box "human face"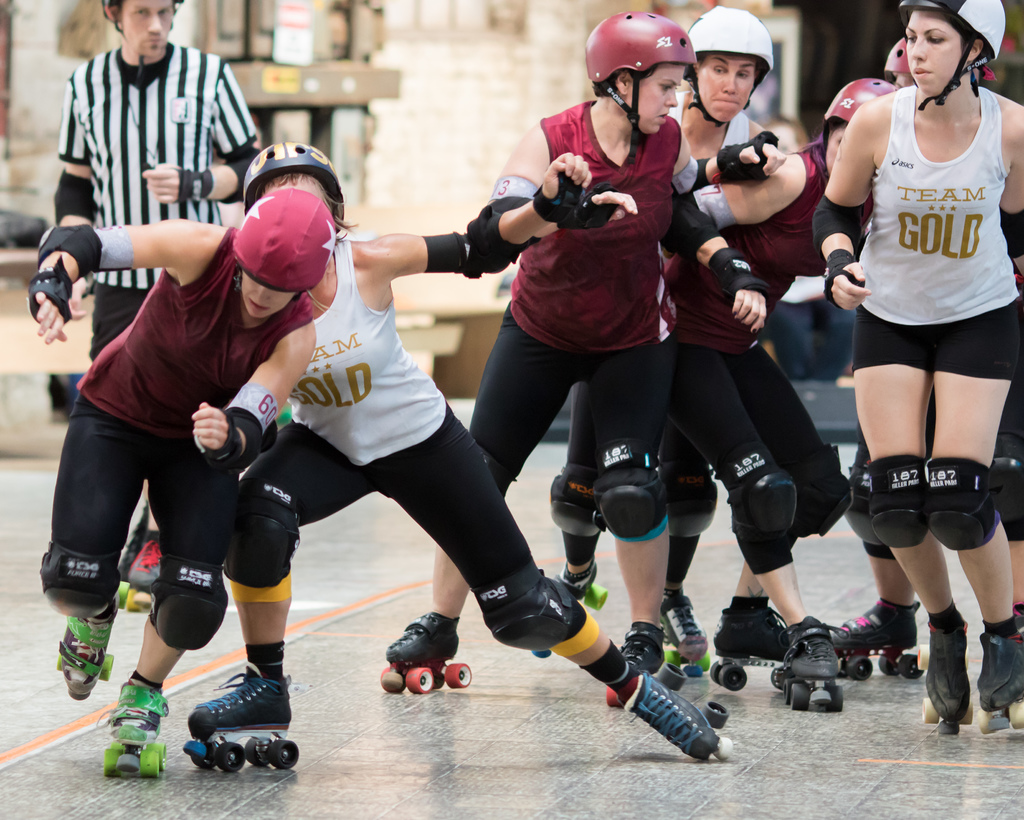
<region>896, 71, 910, 88</region>
